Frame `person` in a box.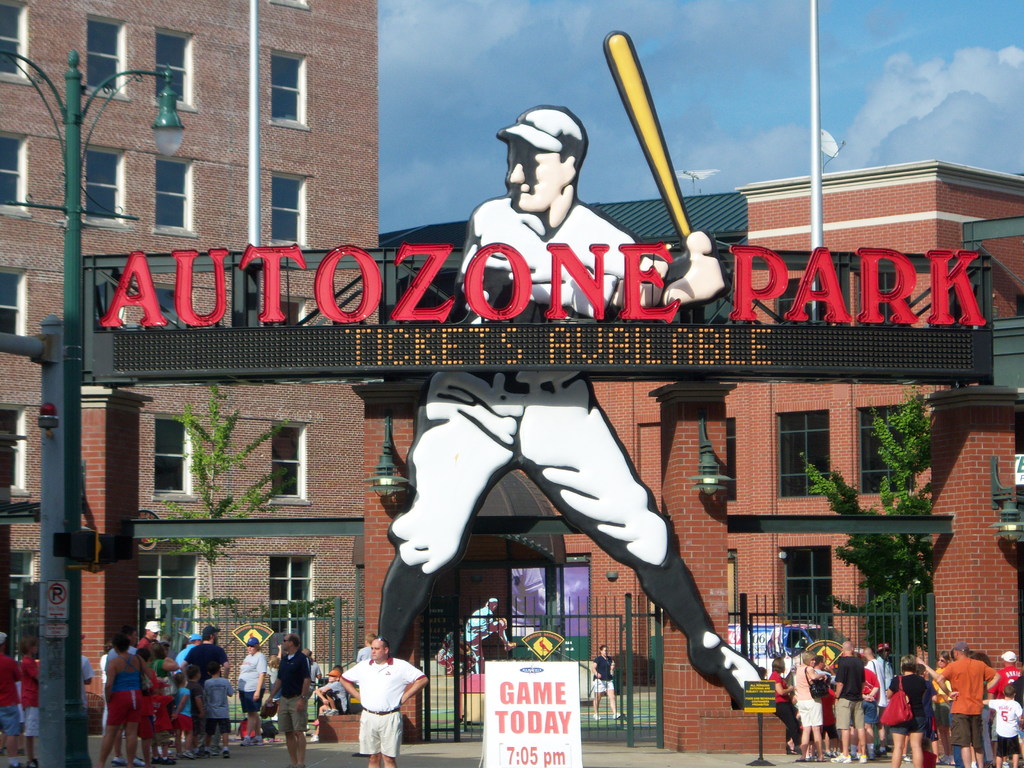
{"left": 983, "top": 678, "right": 1023, "bottom": 767}.
